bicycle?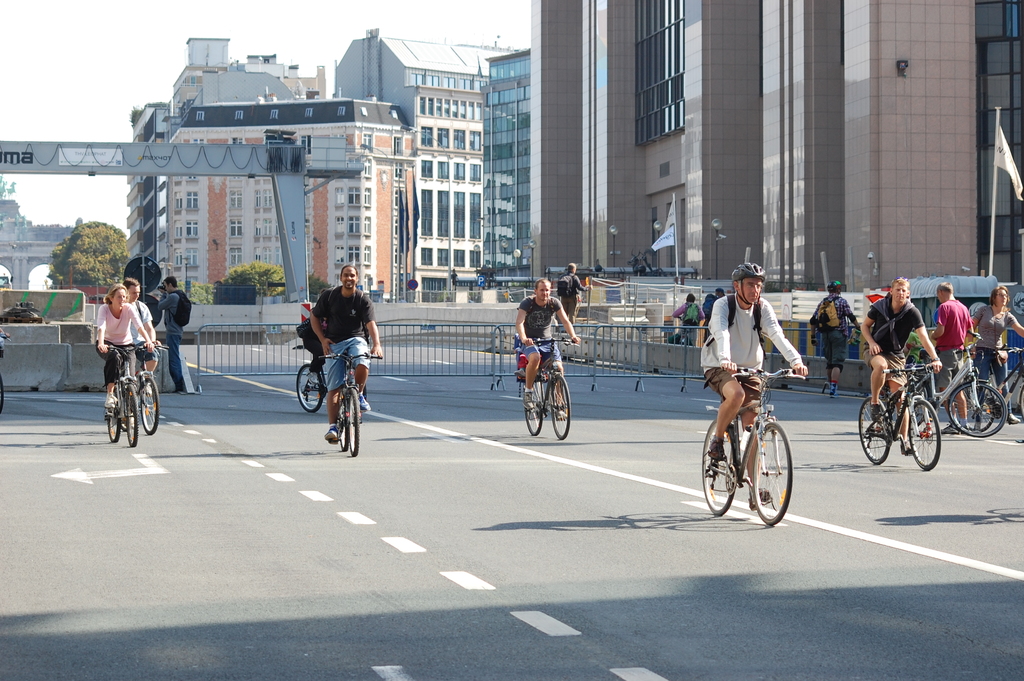
box=[855, 359, 945, 474]
